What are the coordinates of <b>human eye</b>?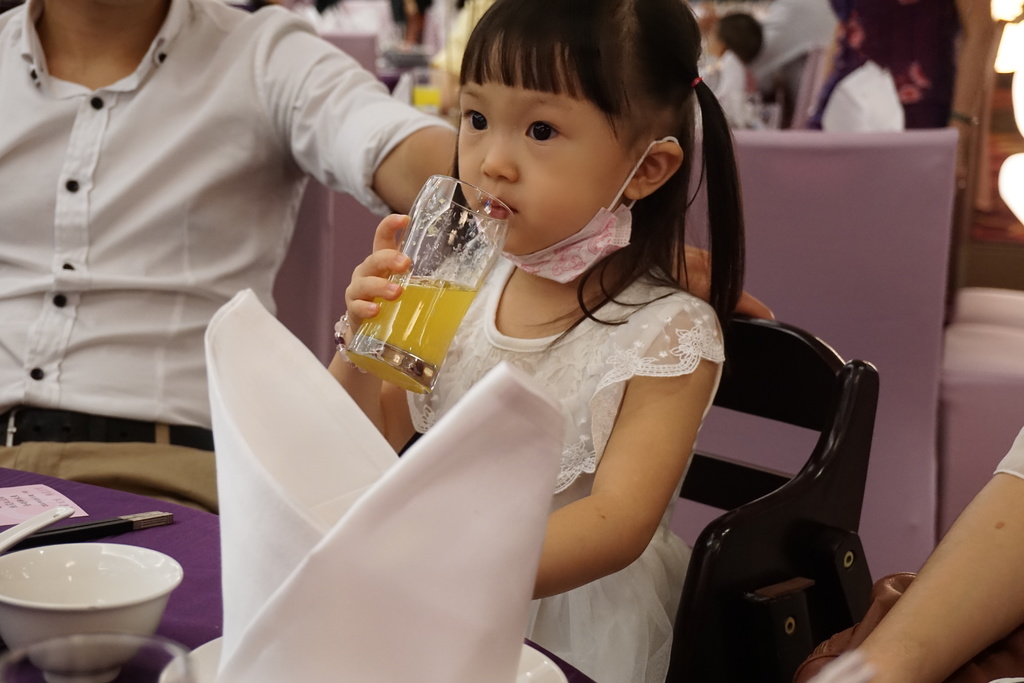
locate(522, 108, 575, 155).
